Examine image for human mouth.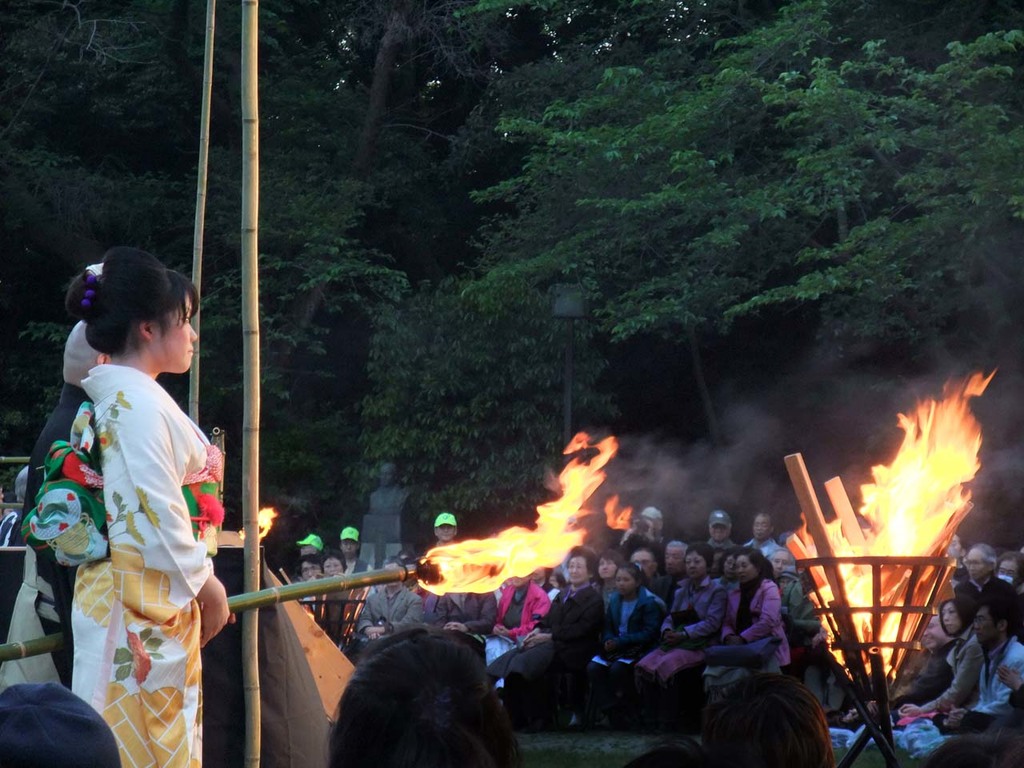
Examination result: left=738, top=574, right=746, bottom=578.
